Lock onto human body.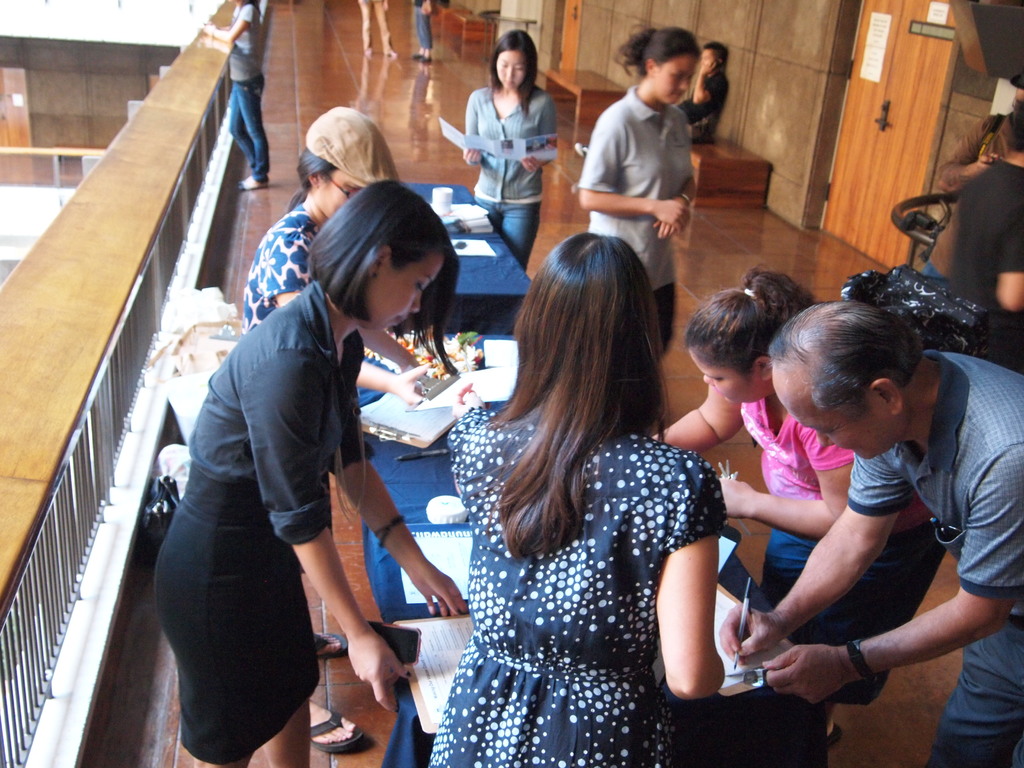
Locked: bbox=[463, 82, 558, 273].
